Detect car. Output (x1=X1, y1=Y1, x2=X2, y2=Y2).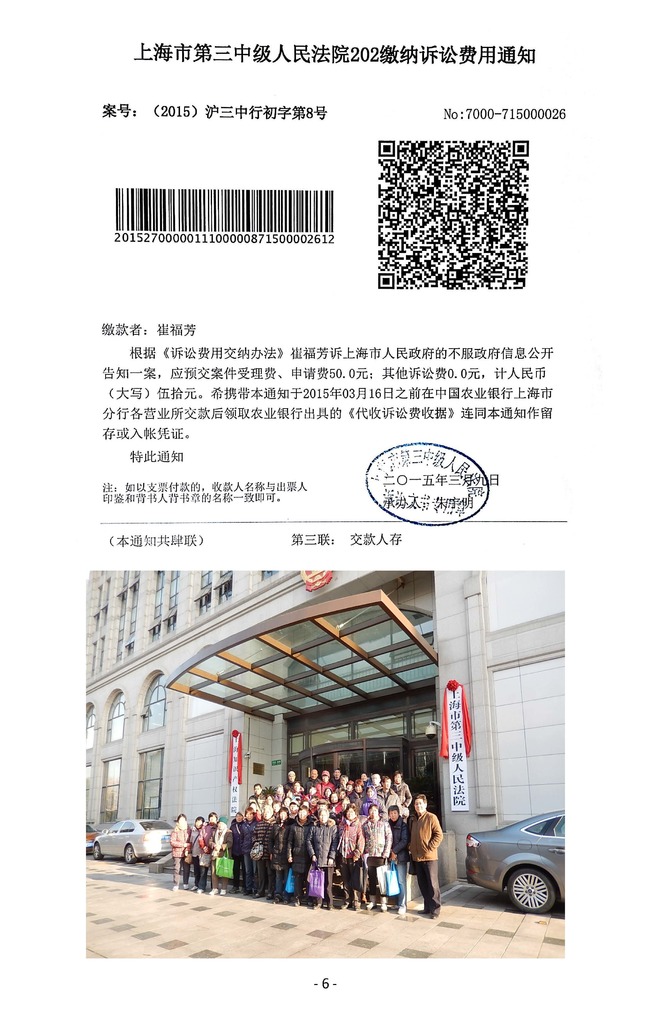
(x1=86, y1=819, x2=176, y2=868).
